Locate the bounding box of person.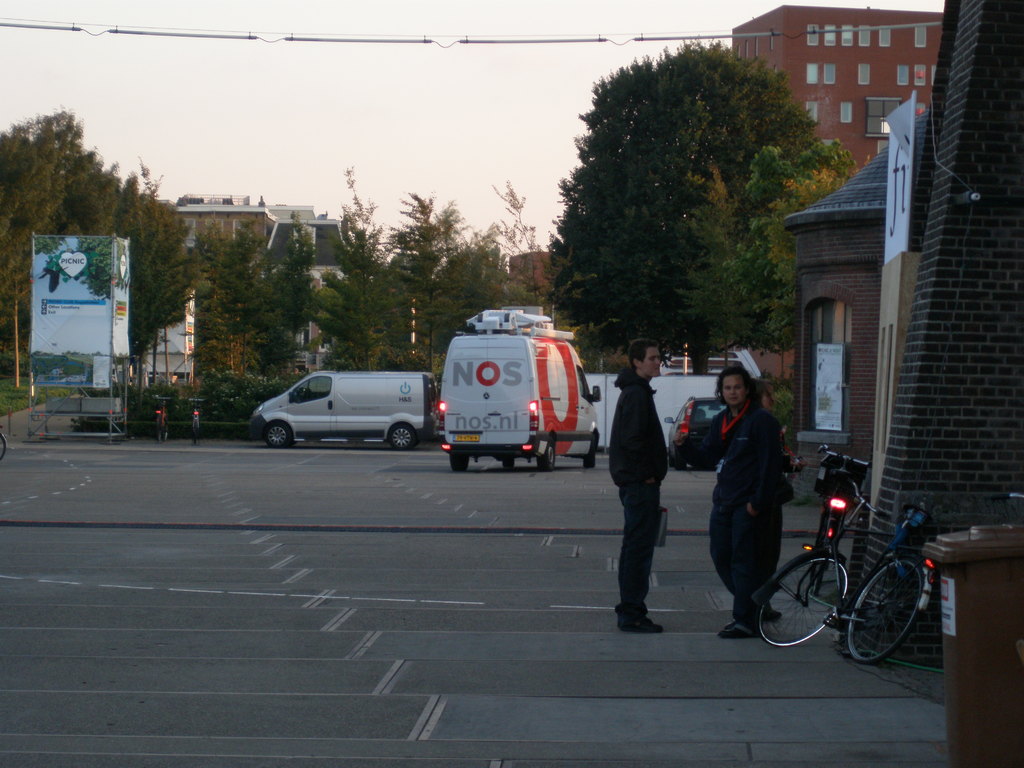
Bounding box: x1=711 y1=358 x2=778 y2=637.
